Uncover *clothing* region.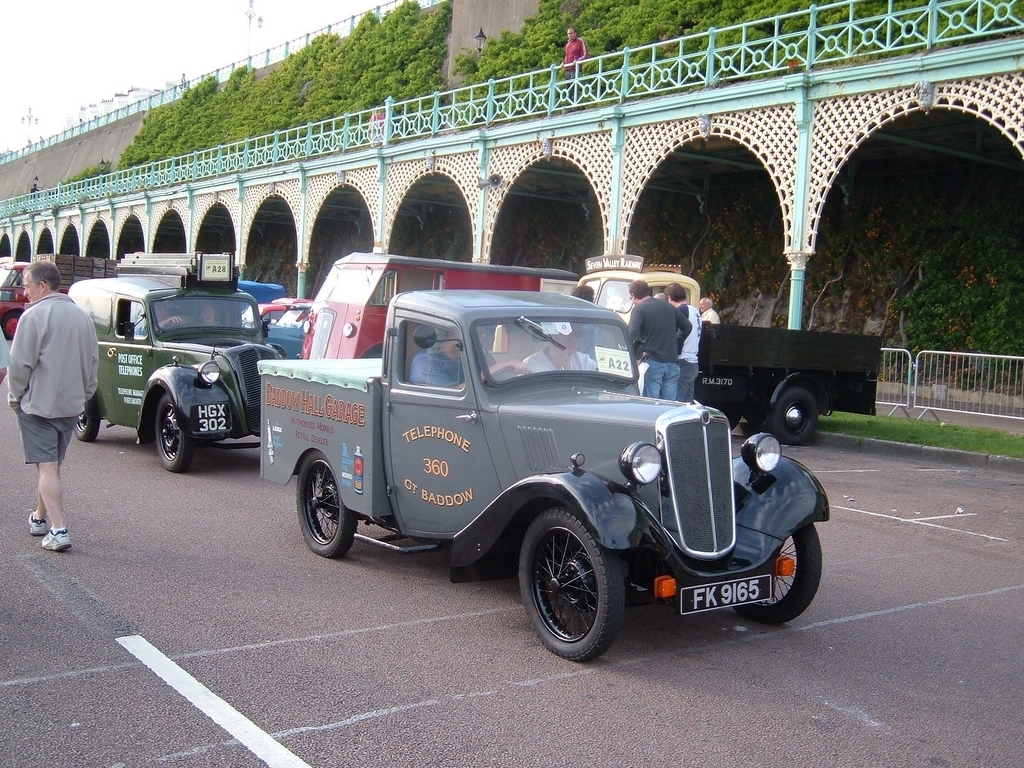
Uncovered: (681, 298, 705, 395).
